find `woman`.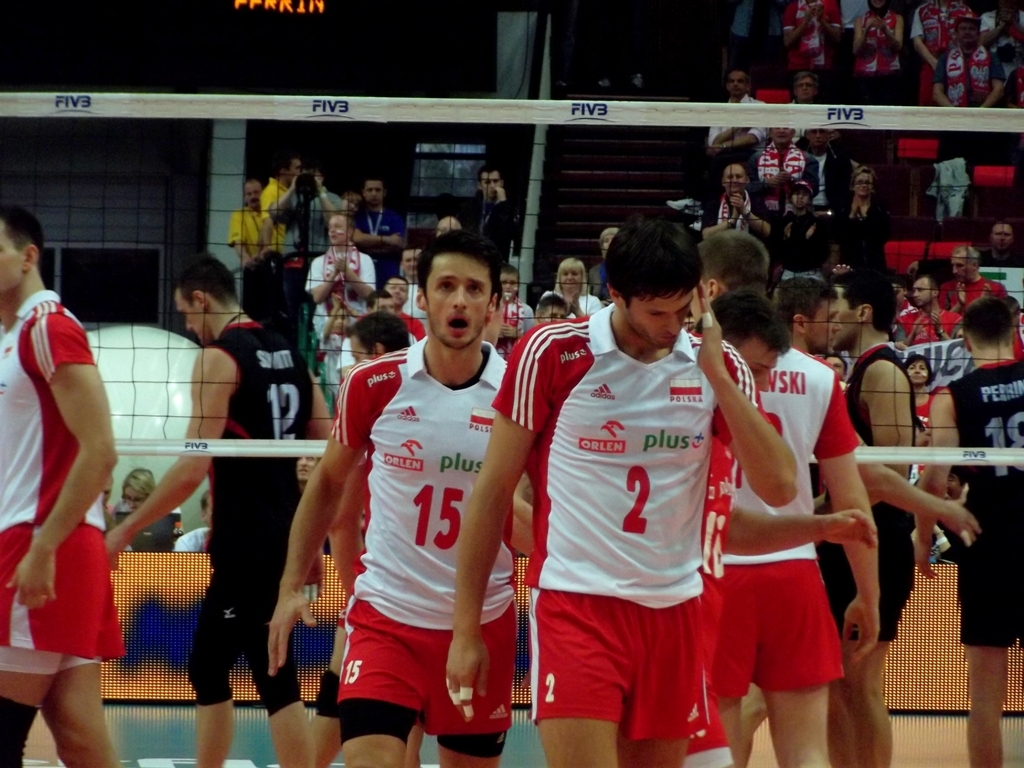
(901,355,933,483).
